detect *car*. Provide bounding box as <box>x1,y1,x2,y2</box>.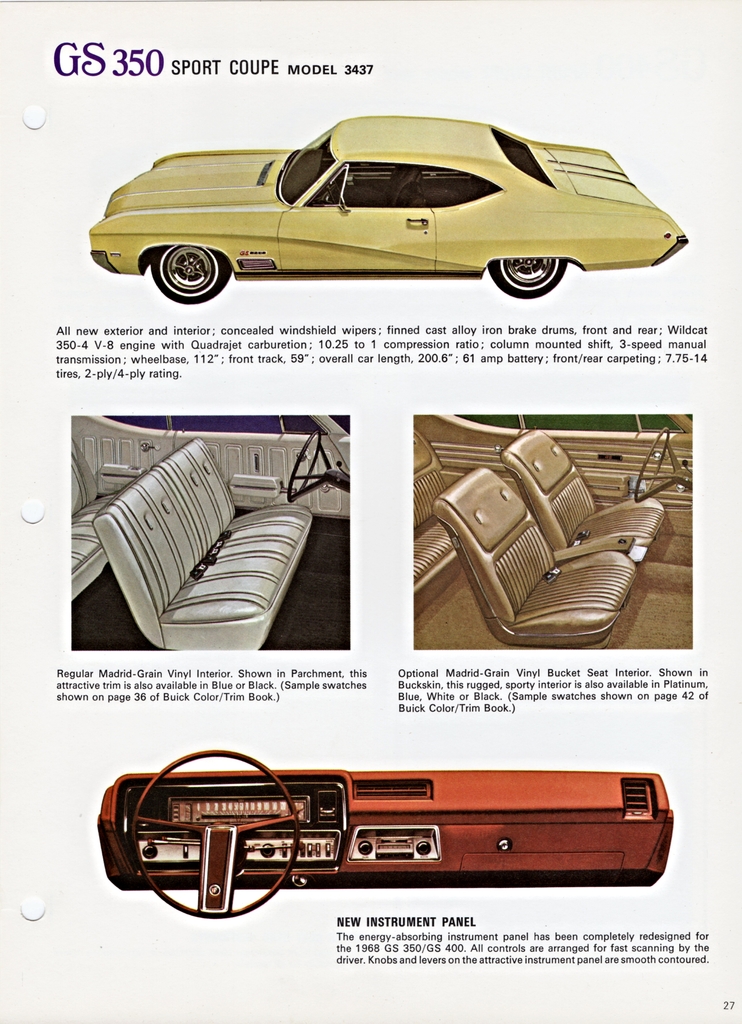
<box>89,113,690,305</box>.
